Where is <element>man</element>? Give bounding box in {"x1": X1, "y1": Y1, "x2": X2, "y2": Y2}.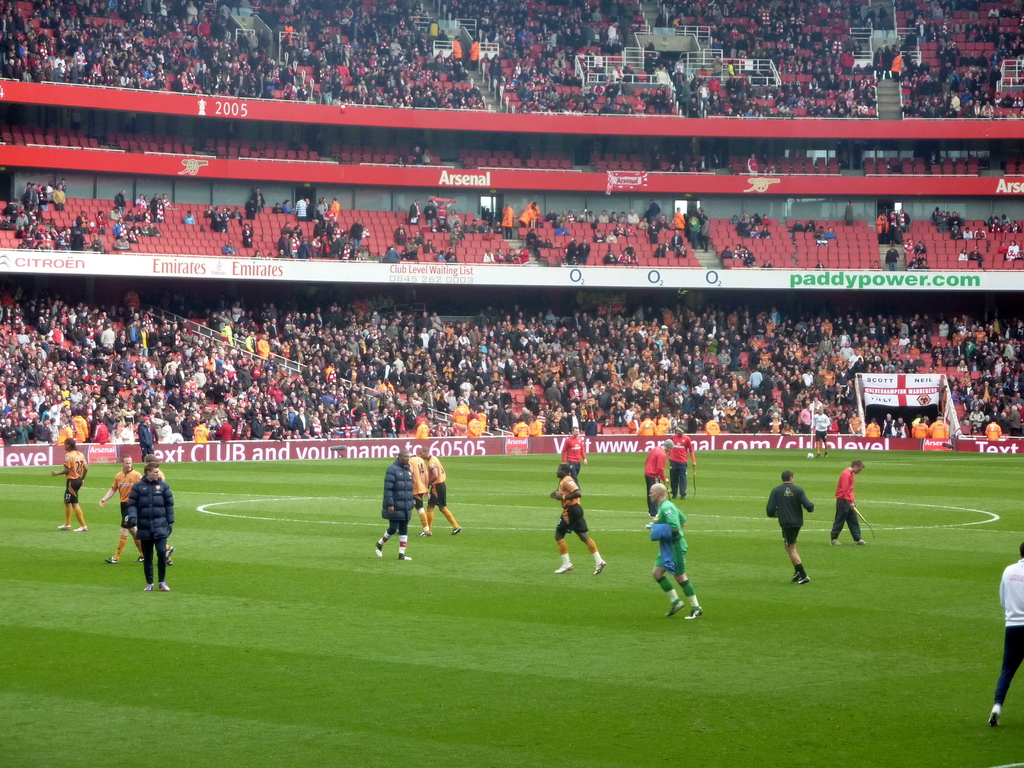
{"x1": 219, "y1": 239, "x2": 235, "y2": 255}.
